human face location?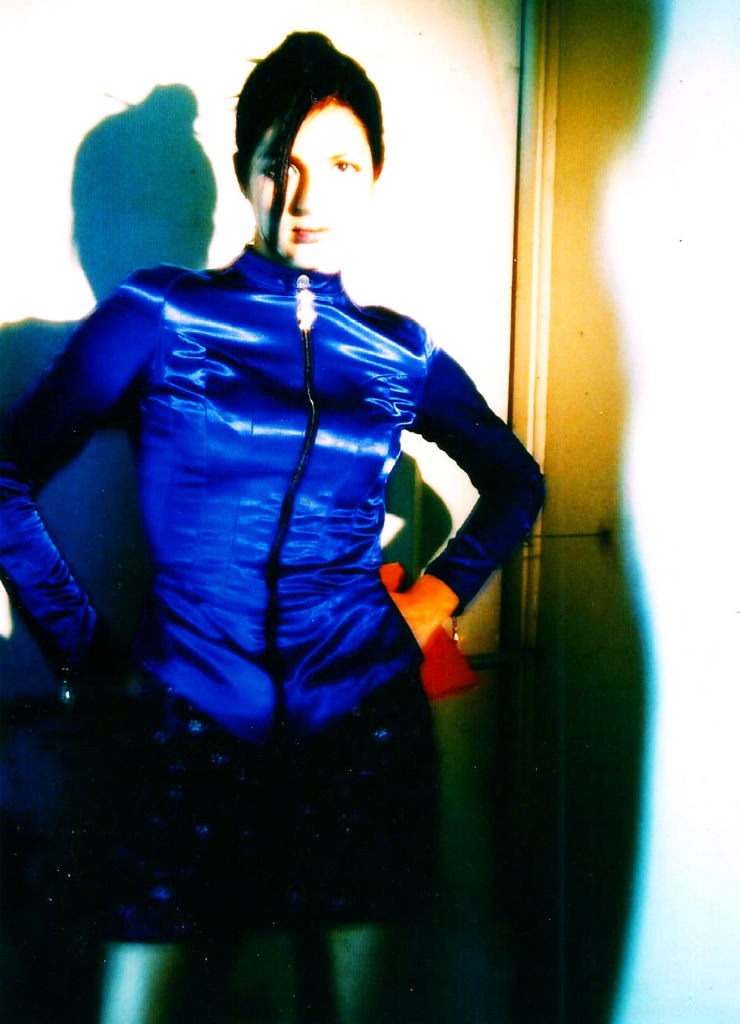
<bbox>249, 100, 378, 264</bbox>
